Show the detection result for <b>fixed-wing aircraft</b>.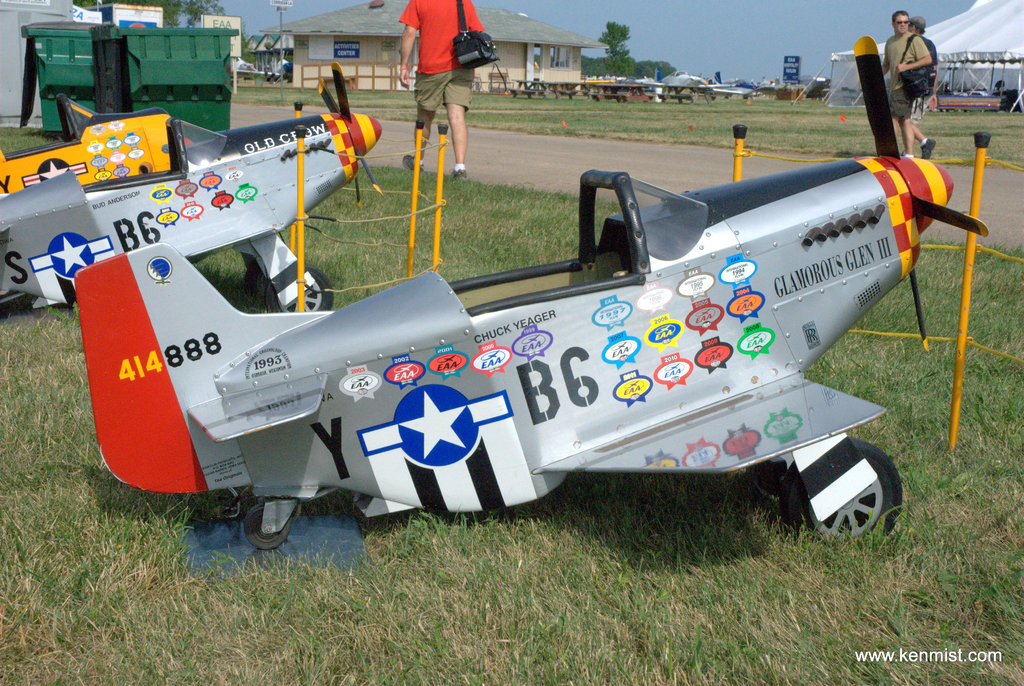
x1=708 y1=81 x2=772 y2=100.
